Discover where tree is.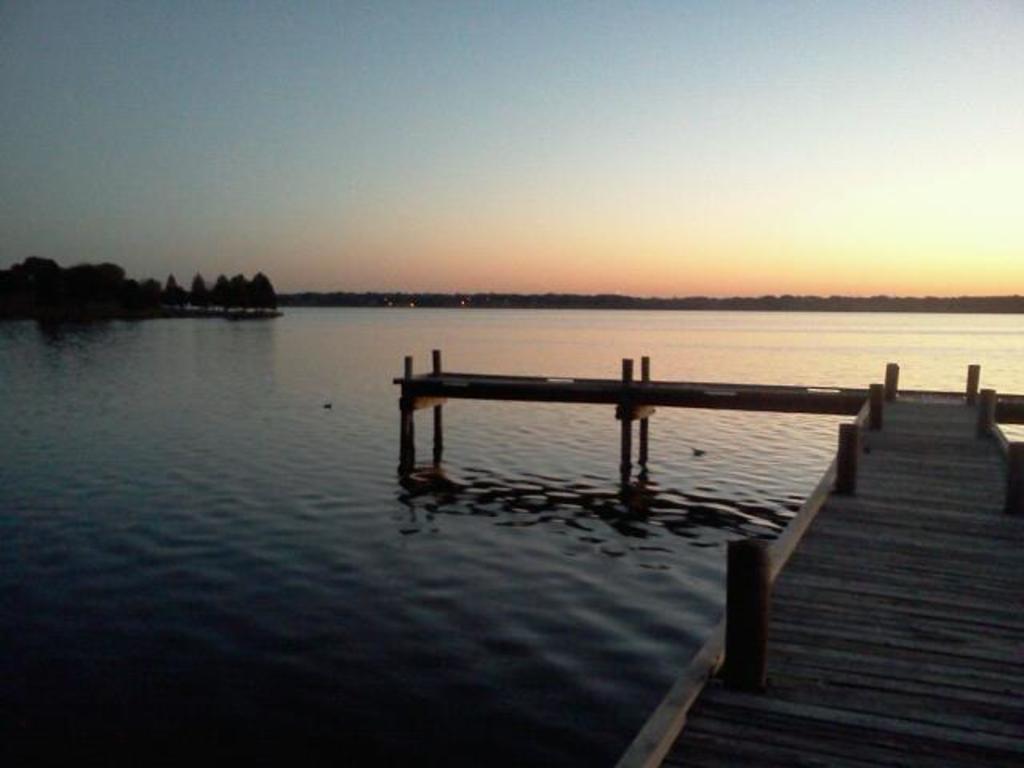
Discovered at [left=184, top=267, right=216, bottom=333].
